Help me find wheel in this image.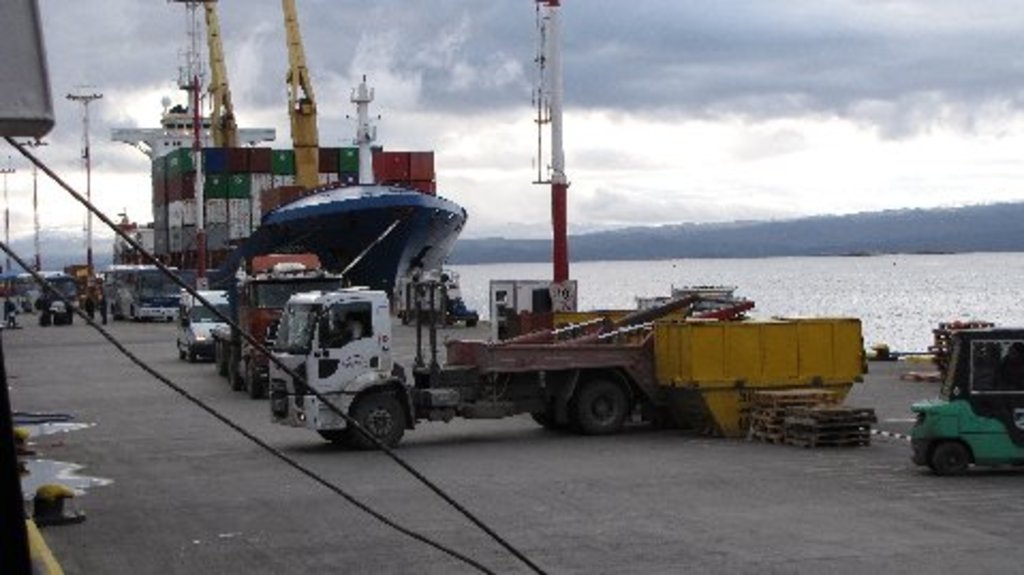
Found it: select_region(316, 425, 353, 451).
